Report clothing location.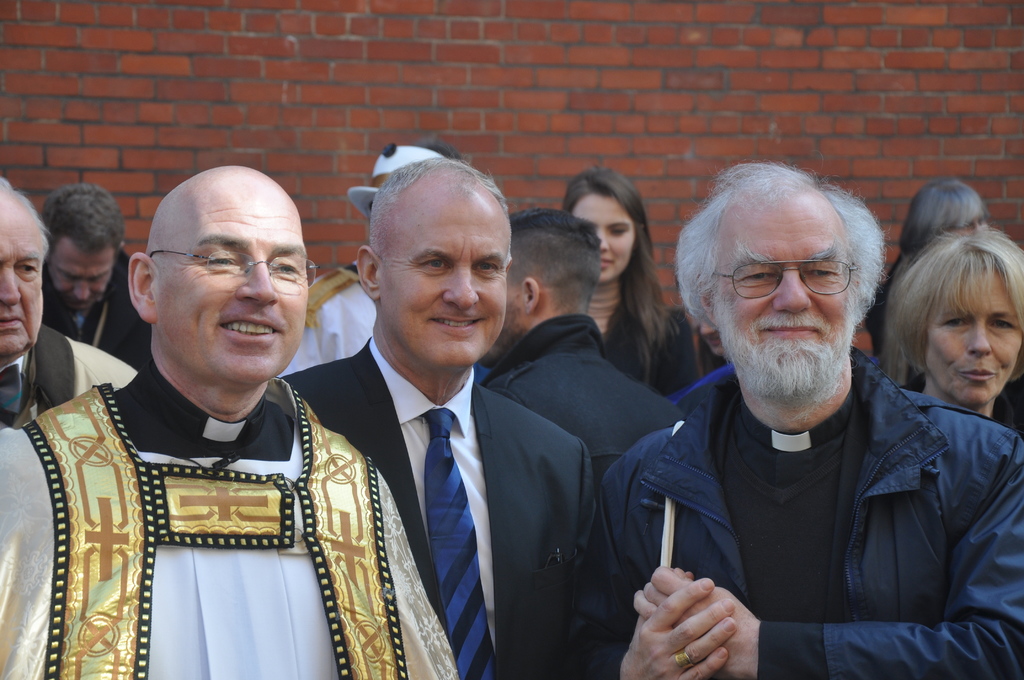
Report: <region>601, 296, 688, 394</region>.
